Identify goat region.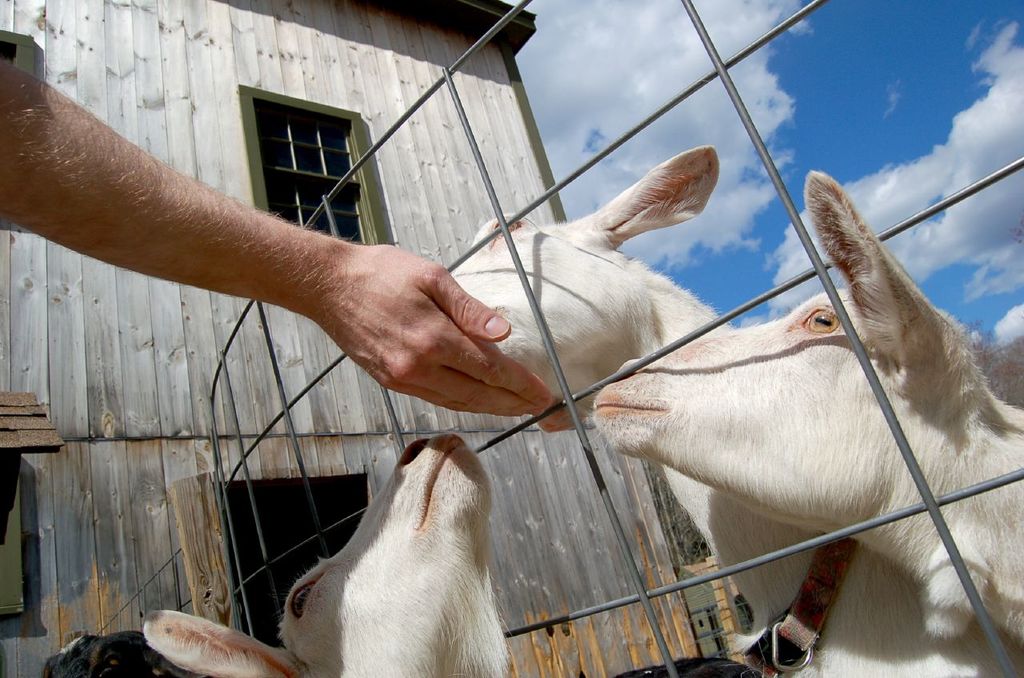
Region: select_region(145, 433, 514, 677).
